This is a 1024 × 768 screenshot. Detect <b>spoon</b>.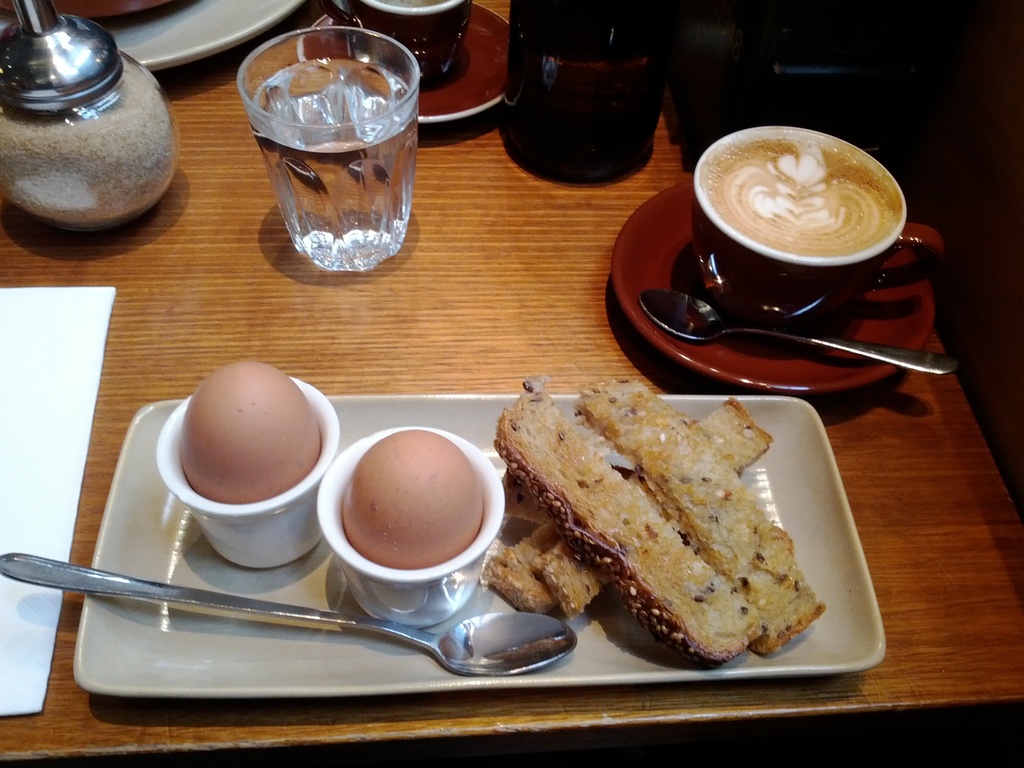
639,287,958,377.
